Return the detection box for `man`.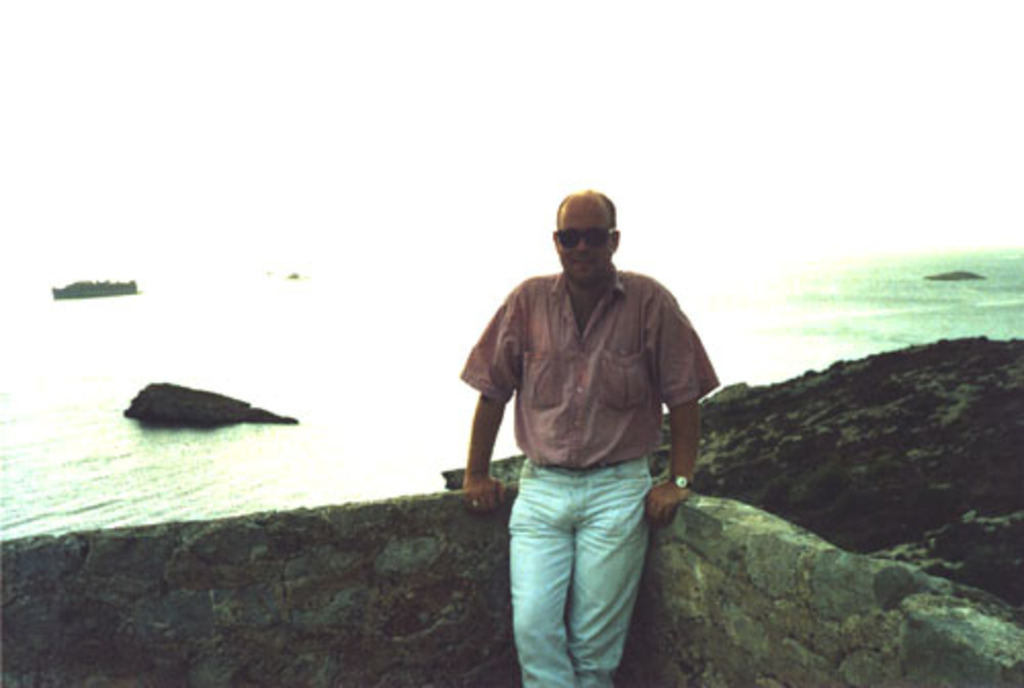
rect(455, 182, 713, 687).
